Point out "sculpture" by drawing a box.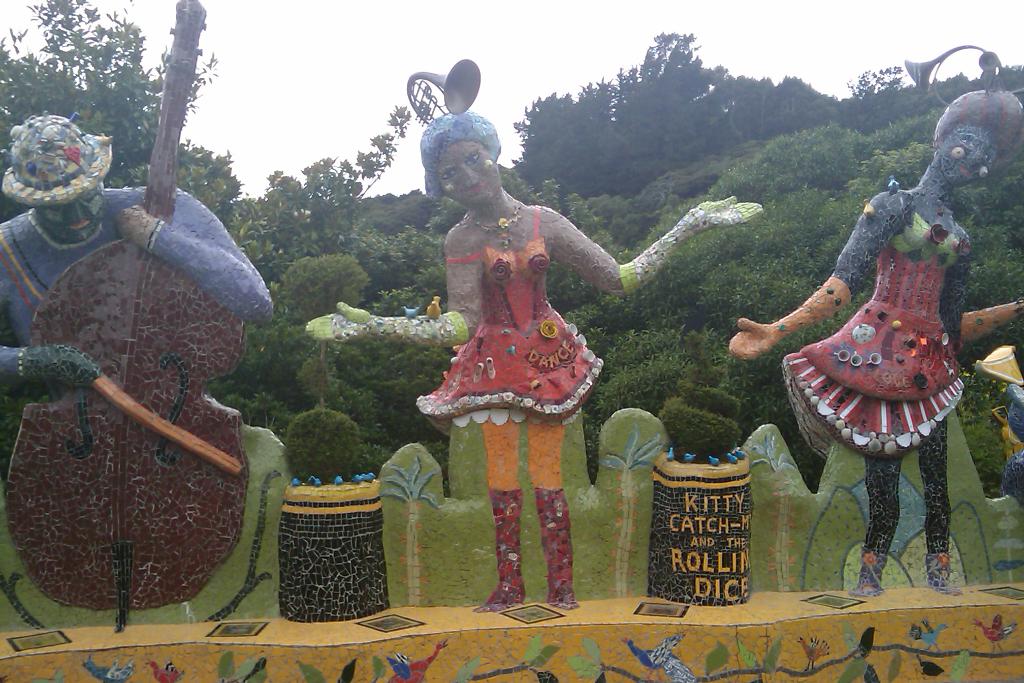
rect(0, 0, 284, 611).
